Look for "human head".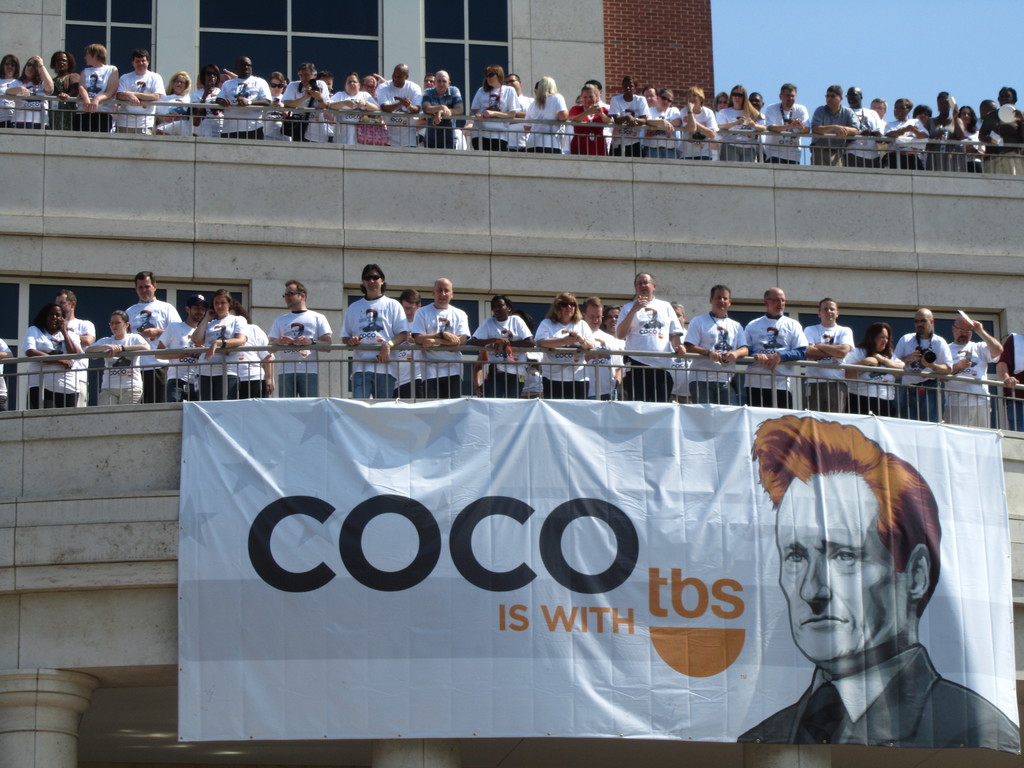
Found: pyautogui.locateOnScreen(538, 74, 557, 92).
